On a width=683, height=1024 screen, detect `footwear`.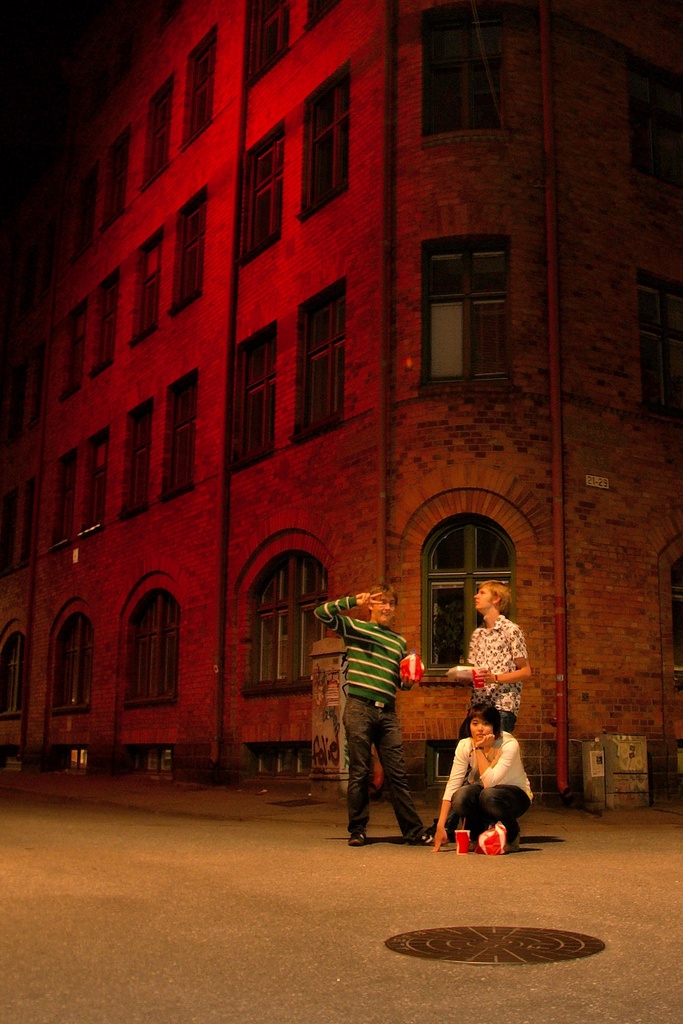
bbox(509, 835, 524, 854).
